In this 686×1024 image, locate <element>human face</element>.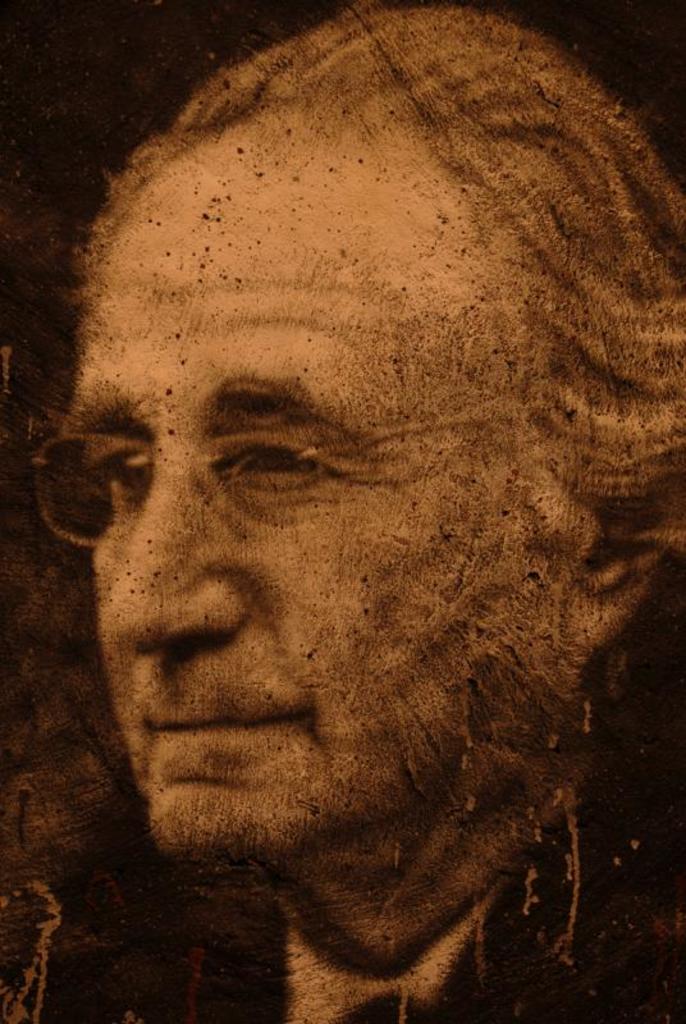
Bounding box: left=54, top=136, right=552, bottom=872.
